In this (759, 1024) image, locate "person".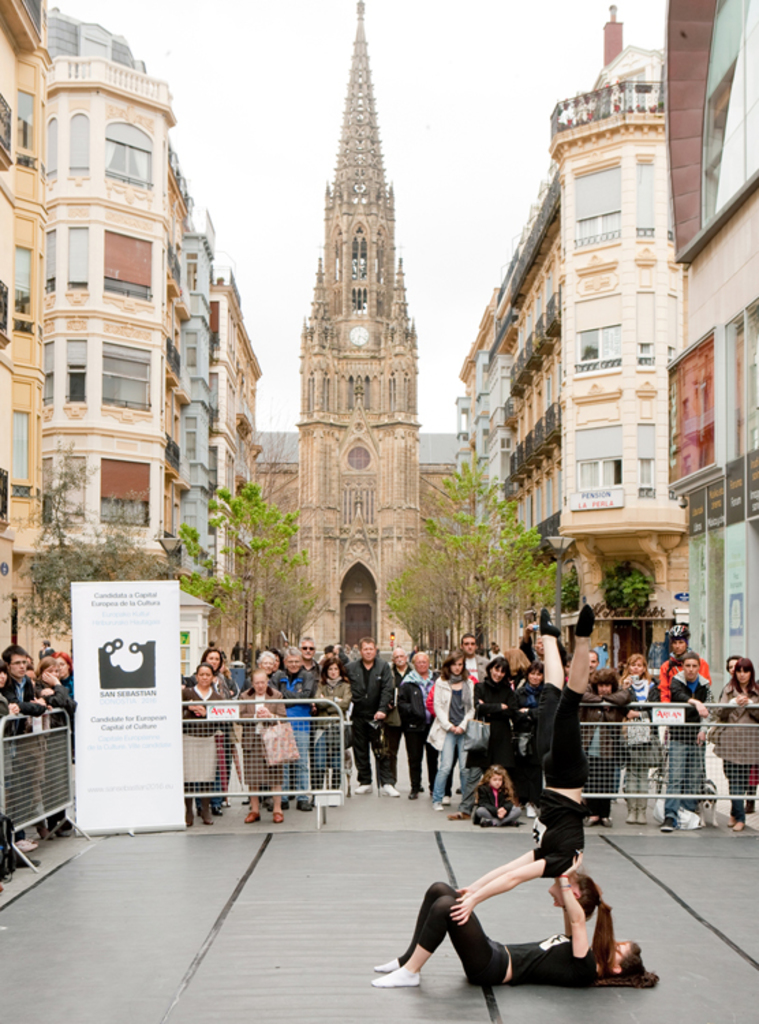
Bounding box: detection(374, 851, 643, 989).
